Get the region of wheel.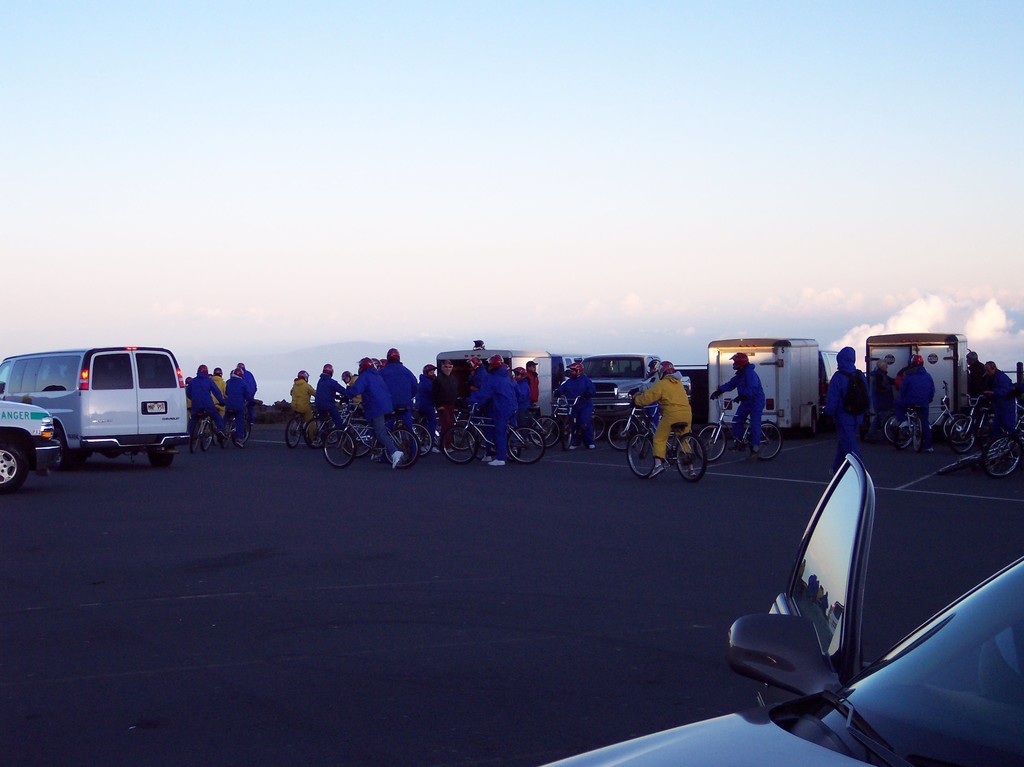
909 413 924 448.
